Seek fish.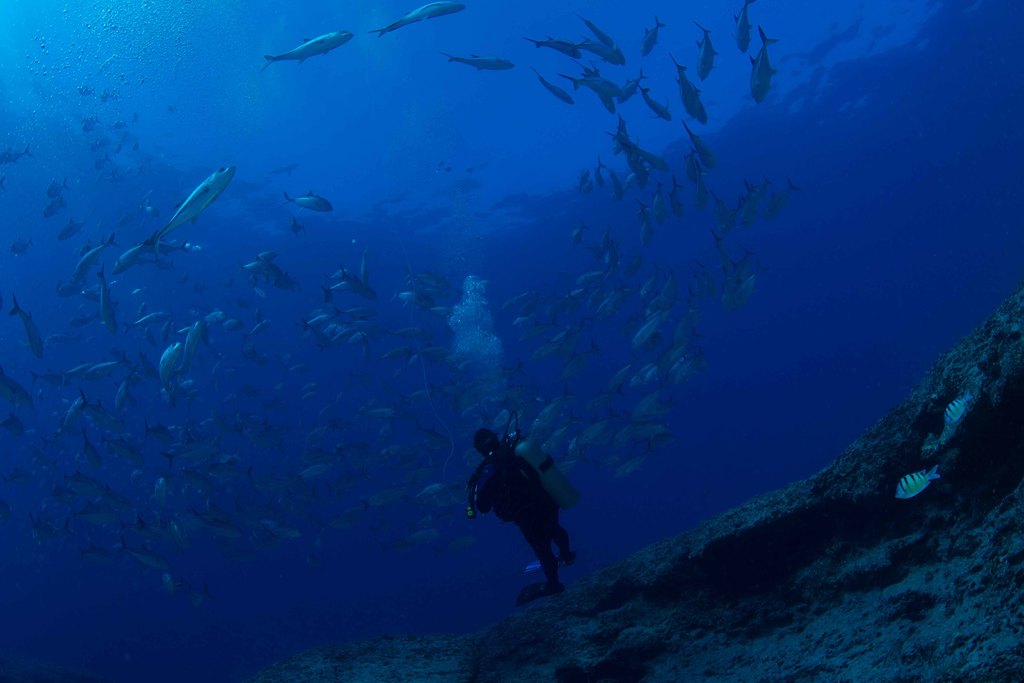
<bbox>893, 462, 941, 501</bbox>.
